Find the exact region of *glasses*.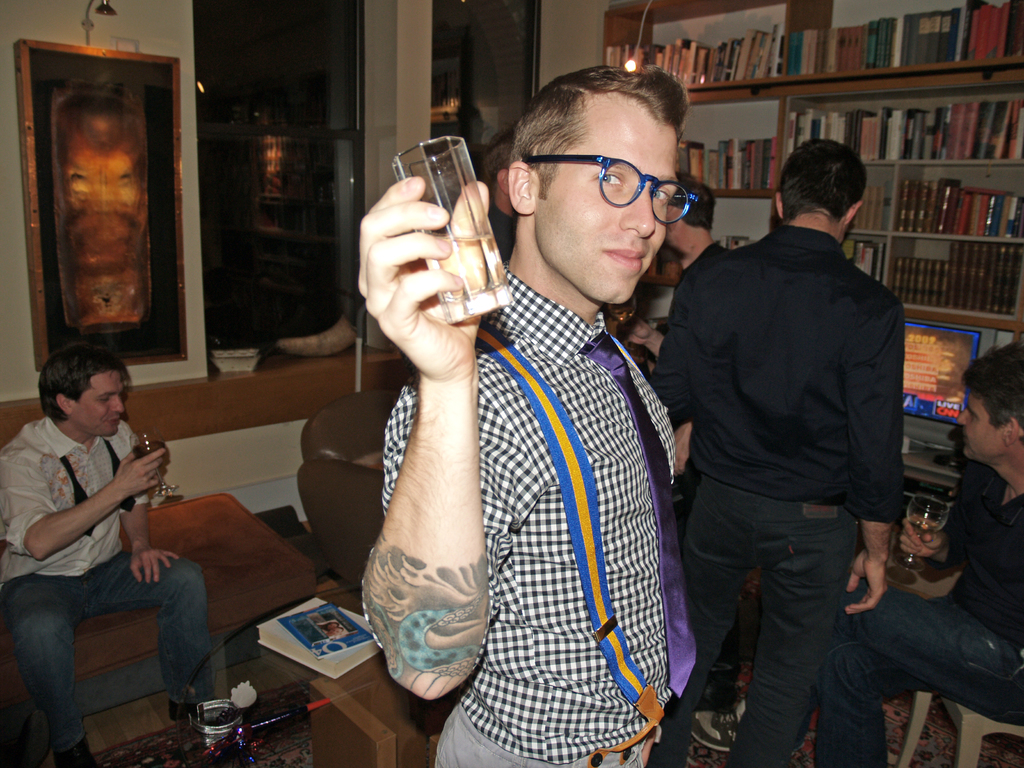
Exact region: pyautogui.locateOnScreen(520, 140, 709, 219).
